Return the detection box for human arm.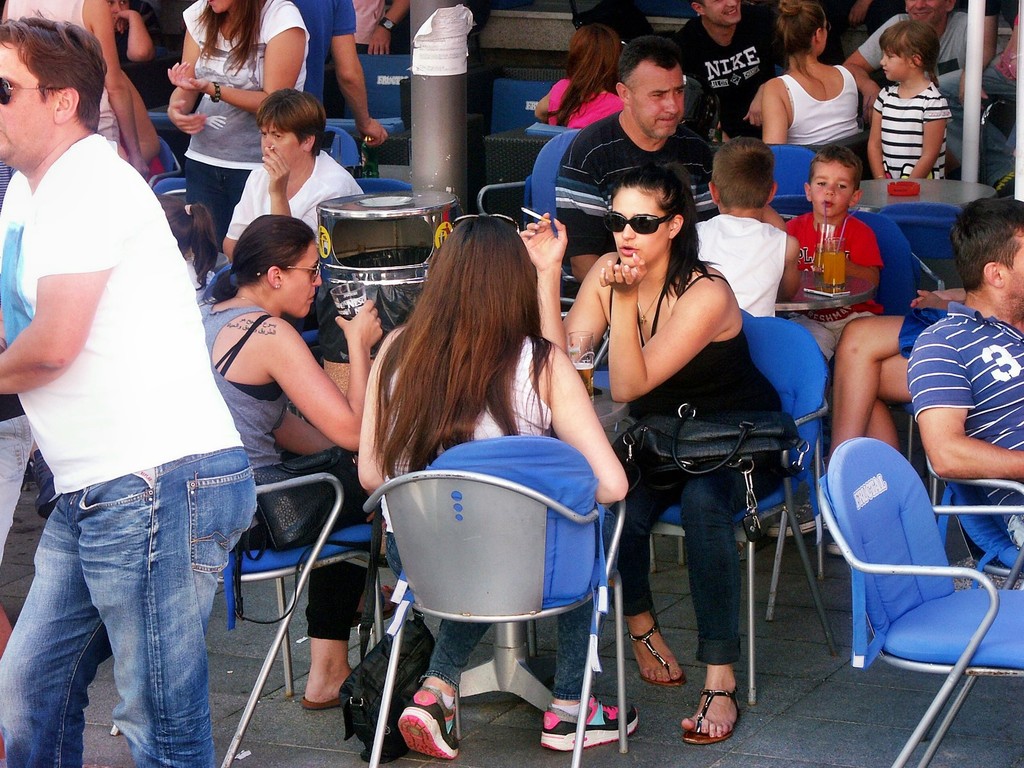
[163, 6, 216, 136].
